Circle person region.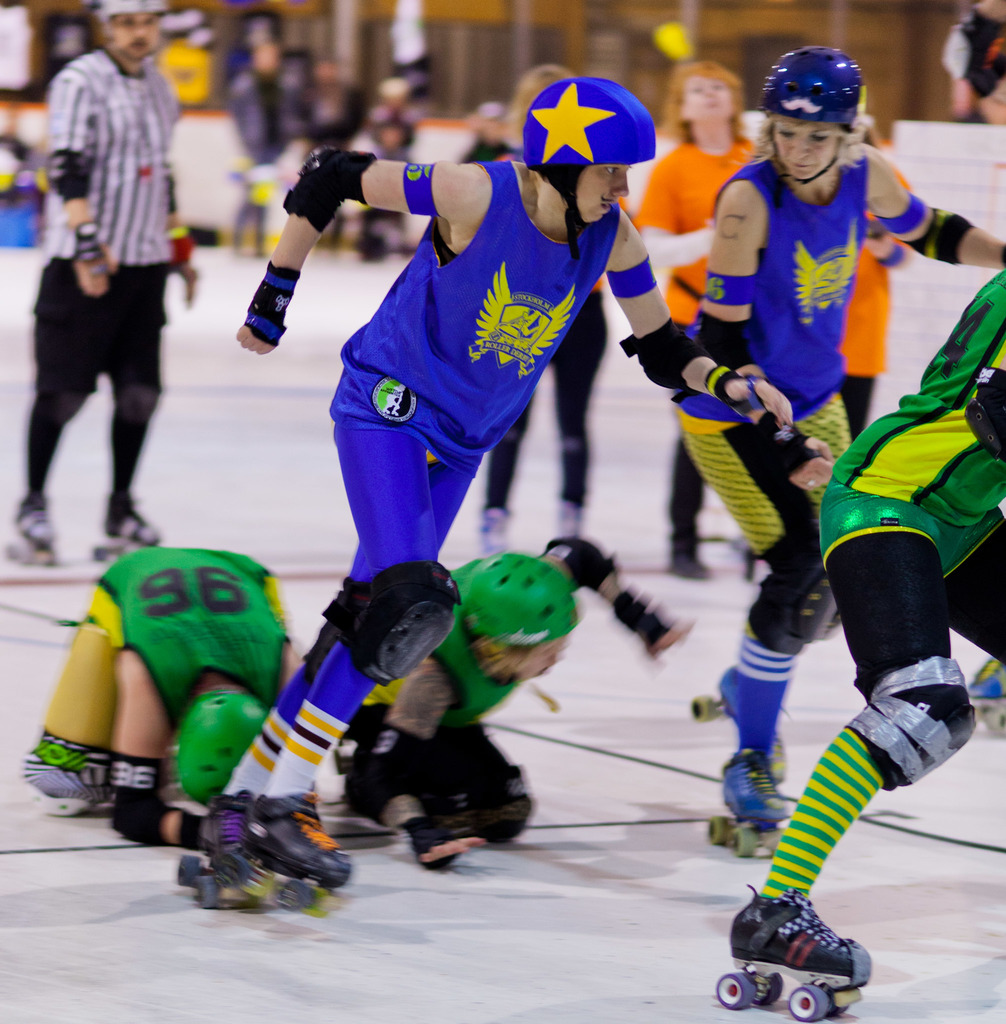
Region: bbox(16, 0, 201, 573).
